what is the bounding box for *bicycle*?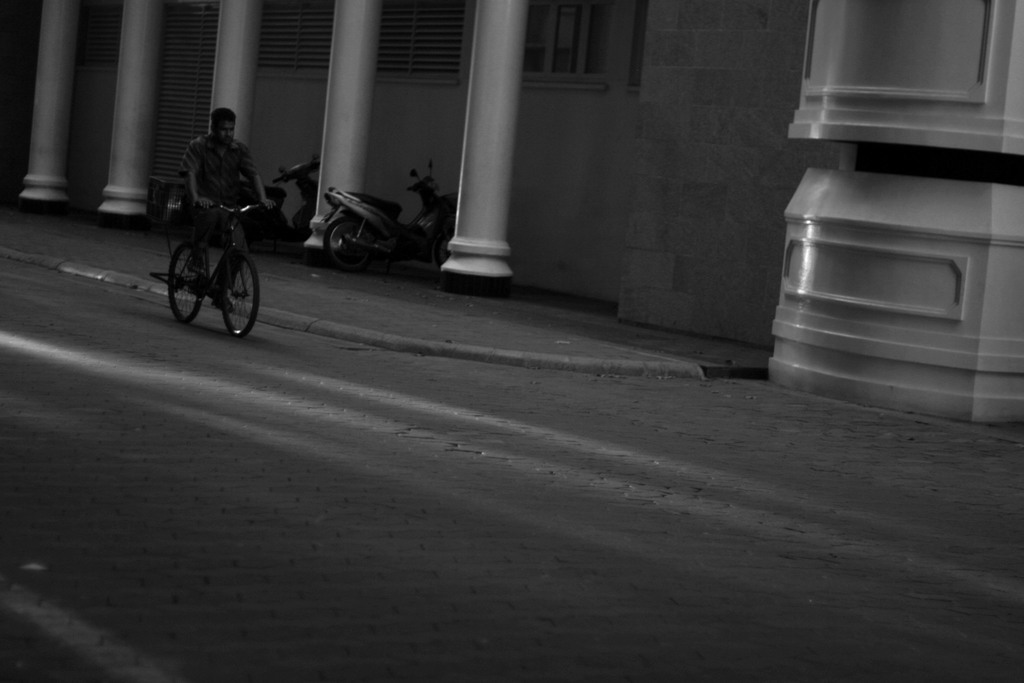
(x1=157, y1=187, x2=257, y2=334).
